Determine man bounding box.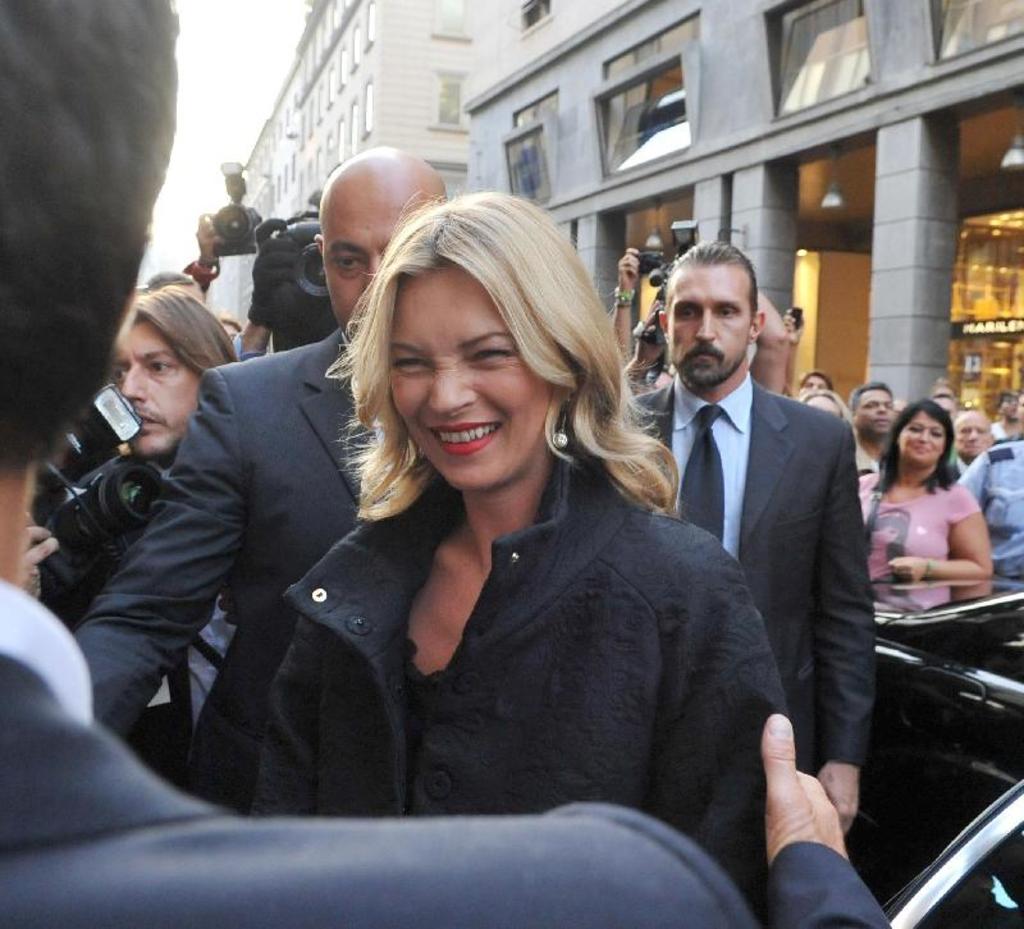
Determined: (24,282,296,779).
